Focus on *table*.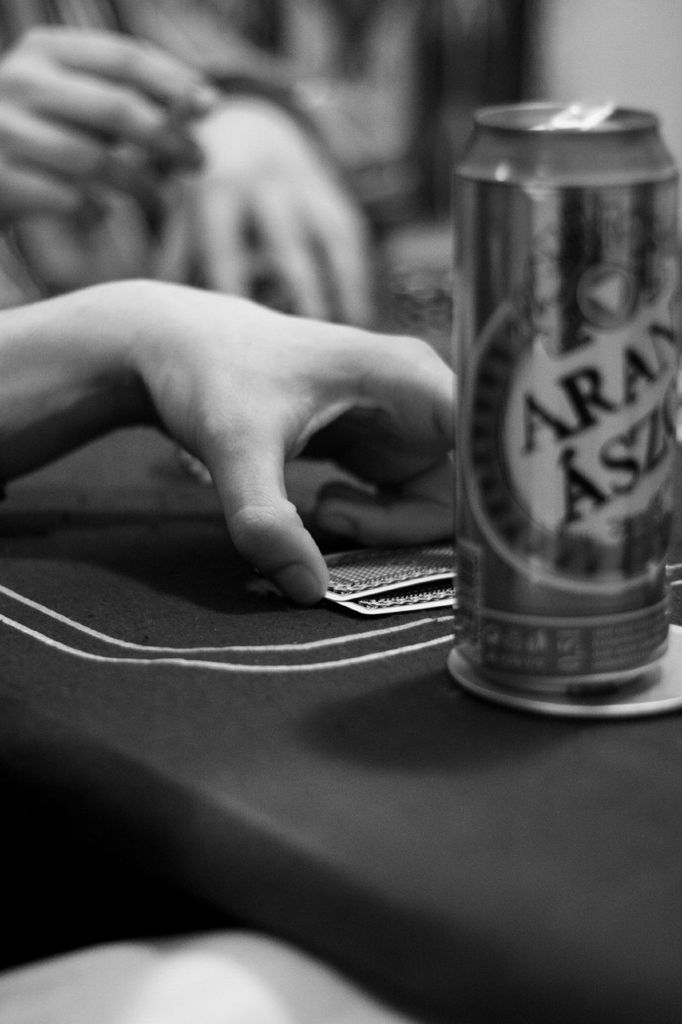
Focused at Rect(0, 507, 681, 1023).
